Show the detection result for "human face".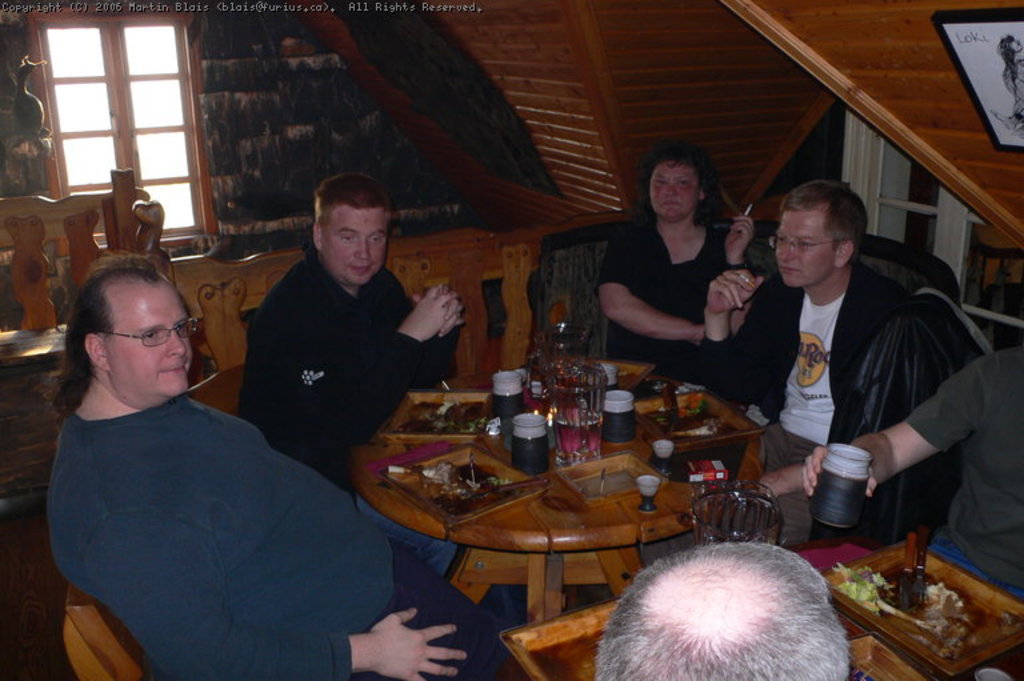
[x1=111, y1=279, x2=191, y2=405].
